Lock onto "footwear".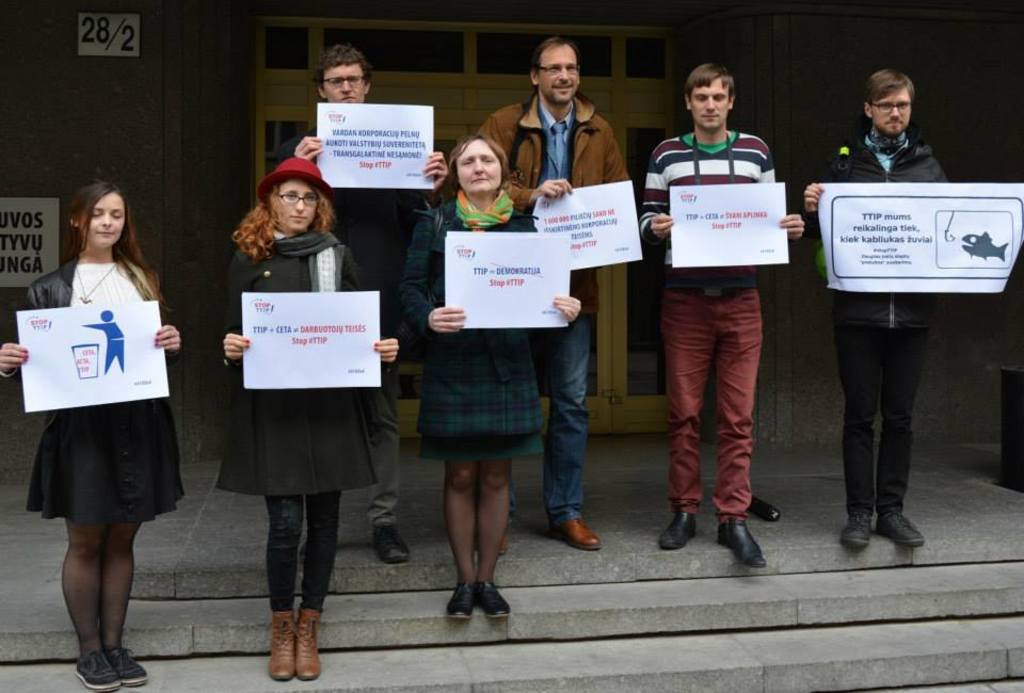
Locked: locate(719, 513, 771, 567).
